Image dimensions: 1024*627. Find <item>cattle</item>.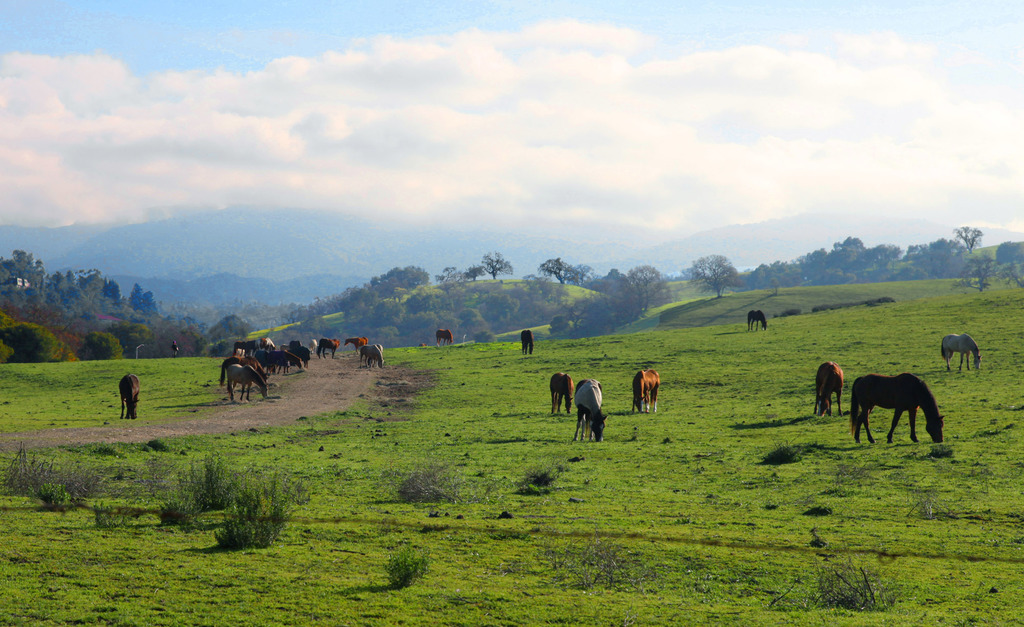
{"left": 294, "top": 347, "right": 309, "bottom": 366}.
